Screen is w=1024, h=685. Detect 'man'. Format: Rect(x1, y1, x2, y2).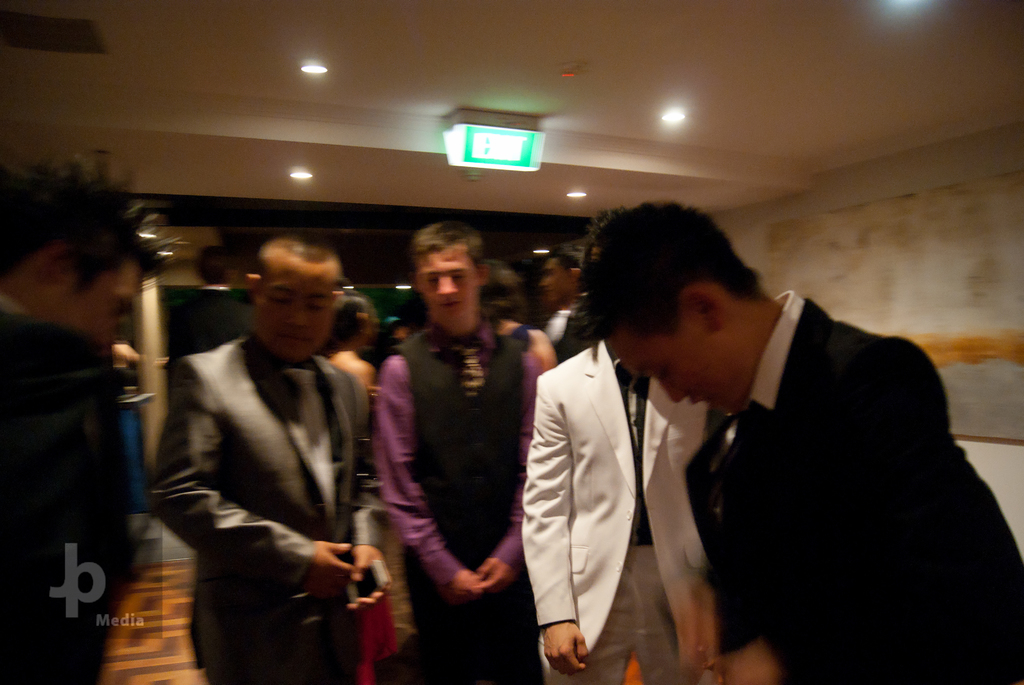
Rect(520, 326, 727, 684).
